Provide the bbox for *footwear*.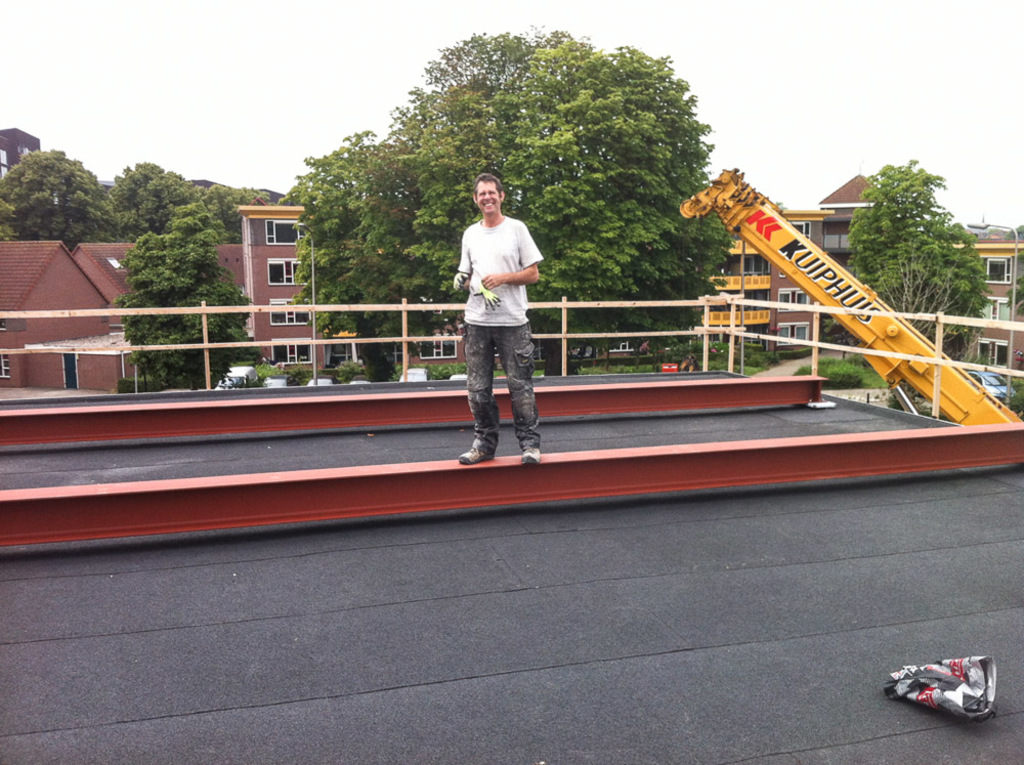
box(460, 447, 490, 467).
